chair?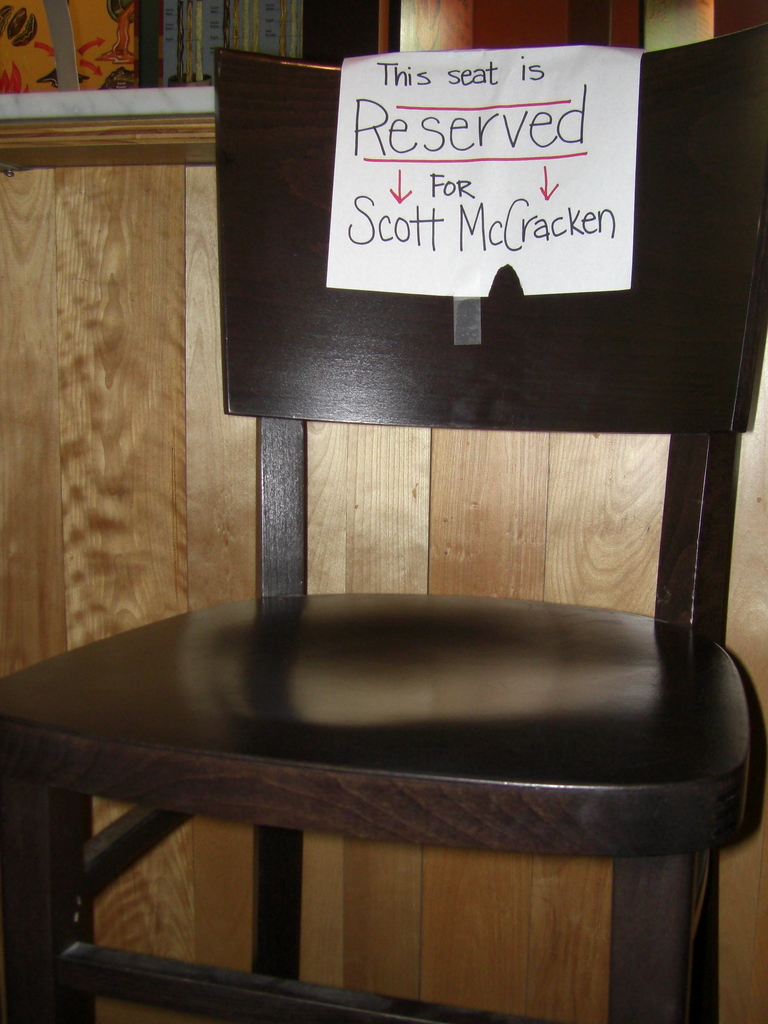
0 18 767 1023
